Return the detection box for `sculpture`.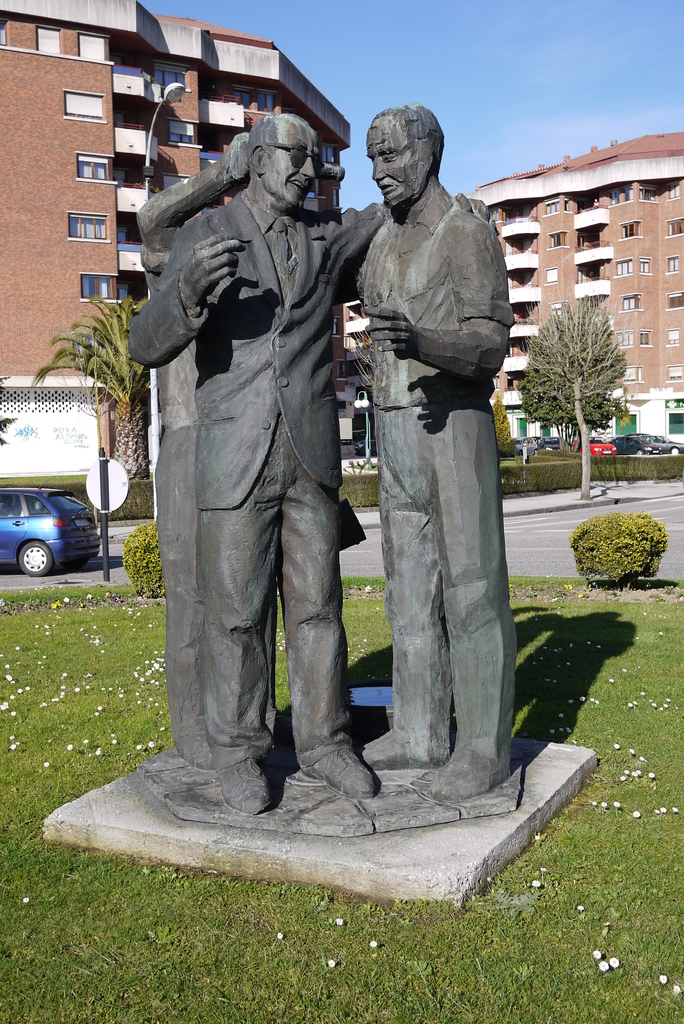
bbox(127, 109, 498, 822).
